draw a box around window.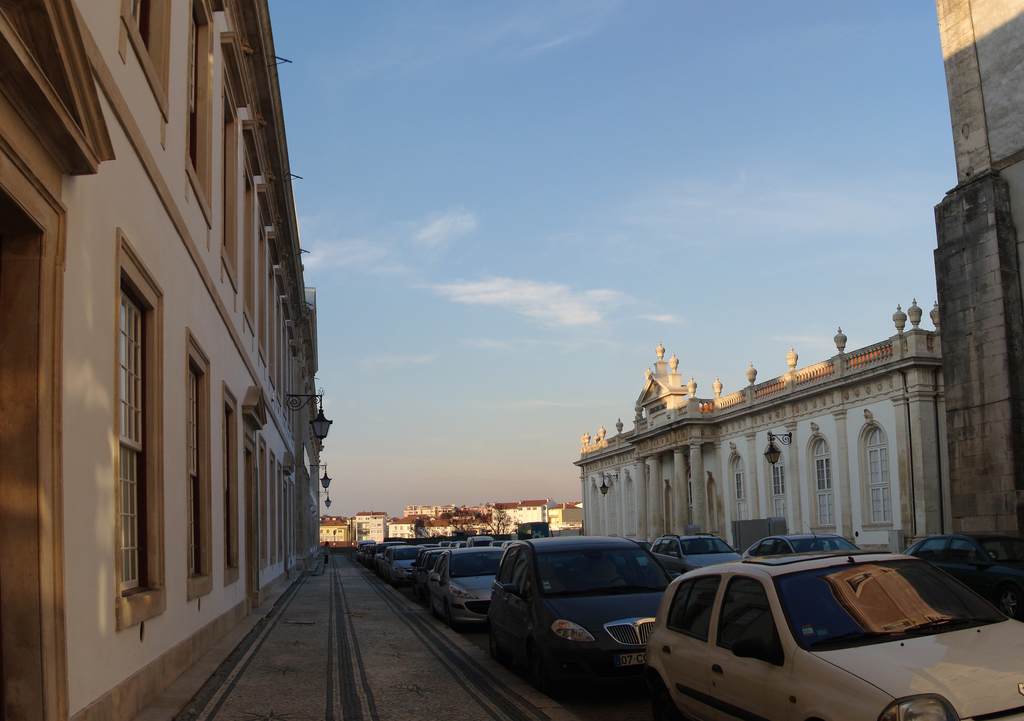
left=326, top=528, right=332, bottom=535.
